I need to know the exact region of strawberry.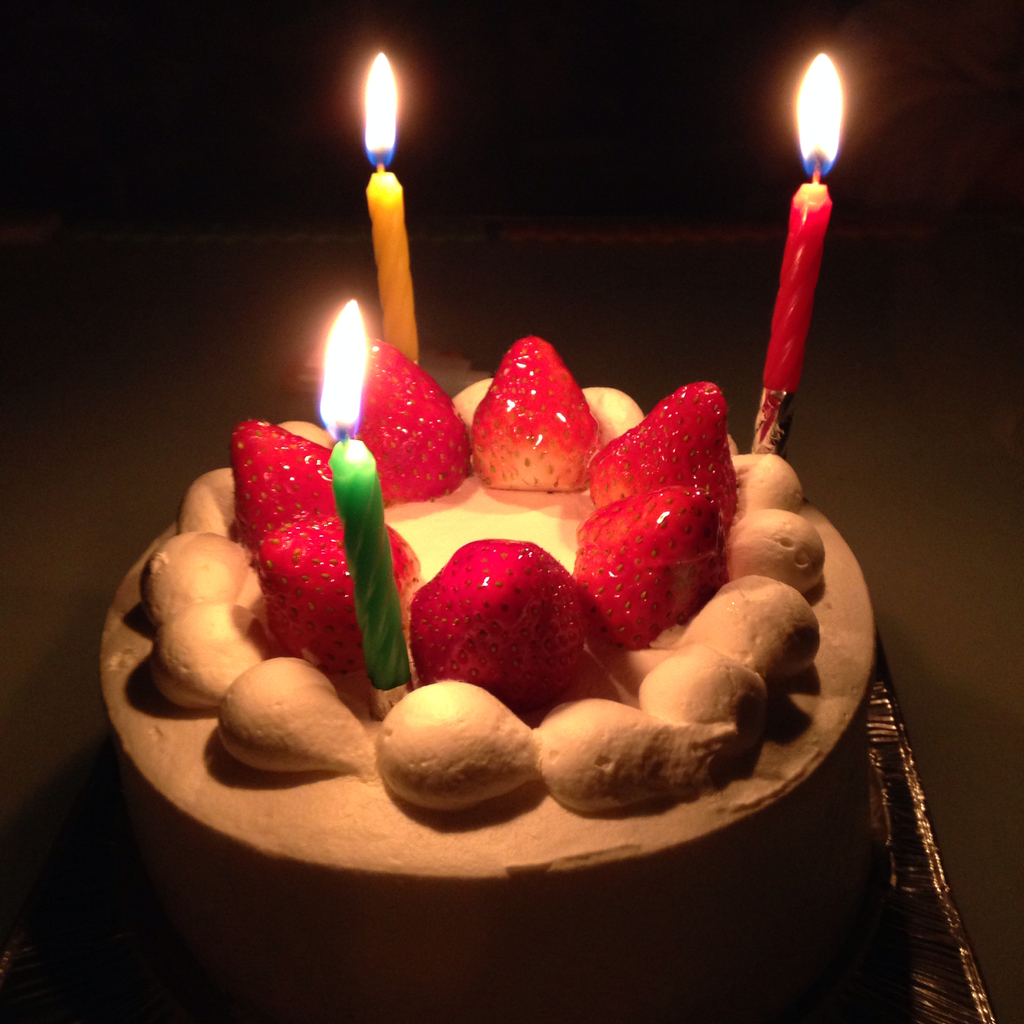
Region: bbox=[257, 519, 428, 666].
